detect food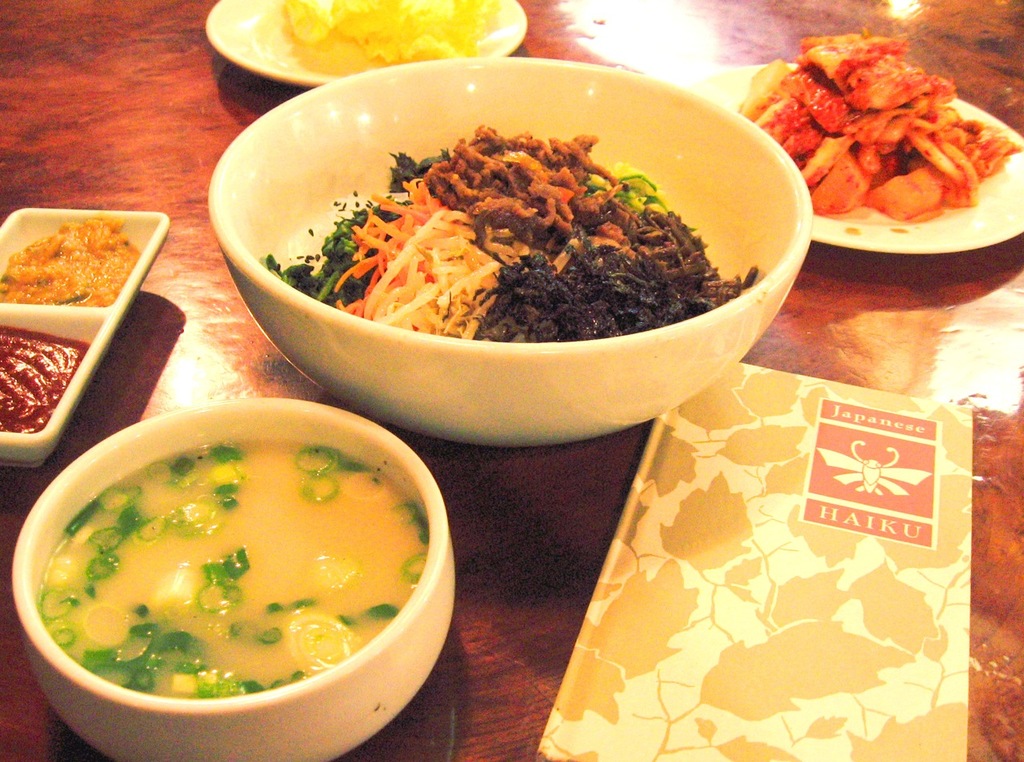
crop(17, 405, 434, 728)
